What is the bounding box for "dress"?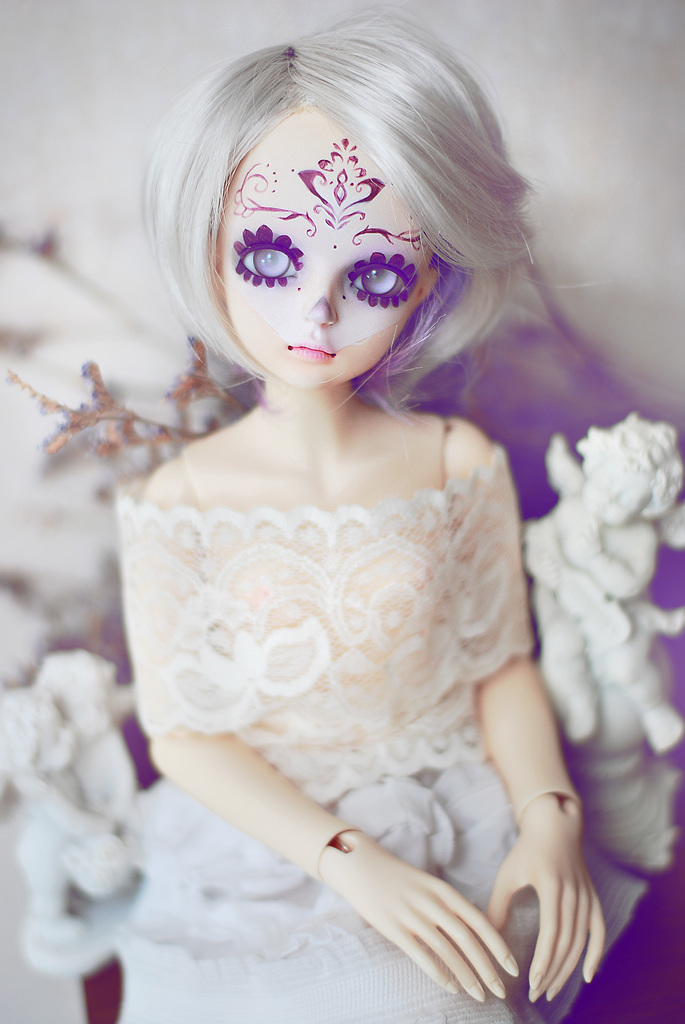
select_region(112, 442, 535, 1023).
